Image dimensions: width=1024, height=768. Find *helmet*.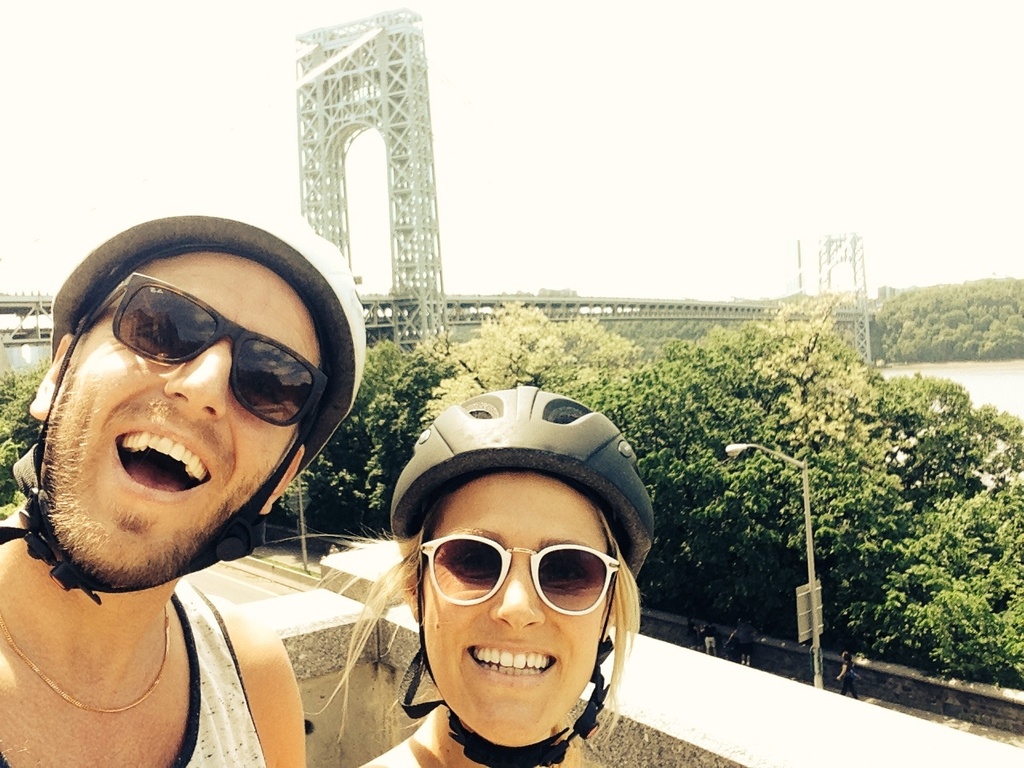
<region>365, 396, 652, 745</region>.
